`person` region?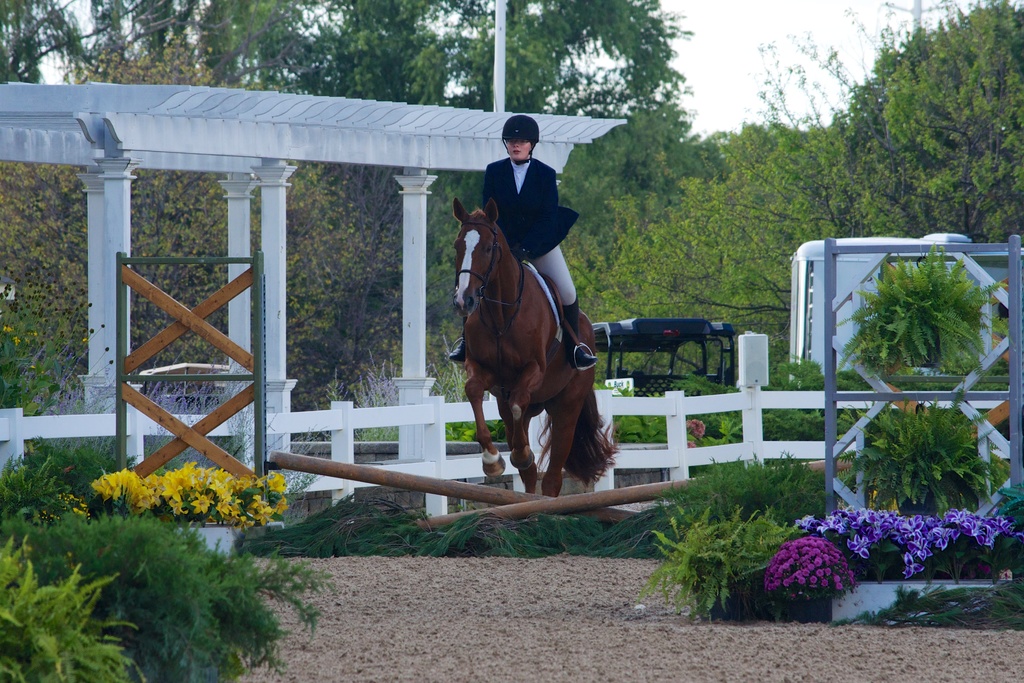
box(440, 108, 591, 363)
